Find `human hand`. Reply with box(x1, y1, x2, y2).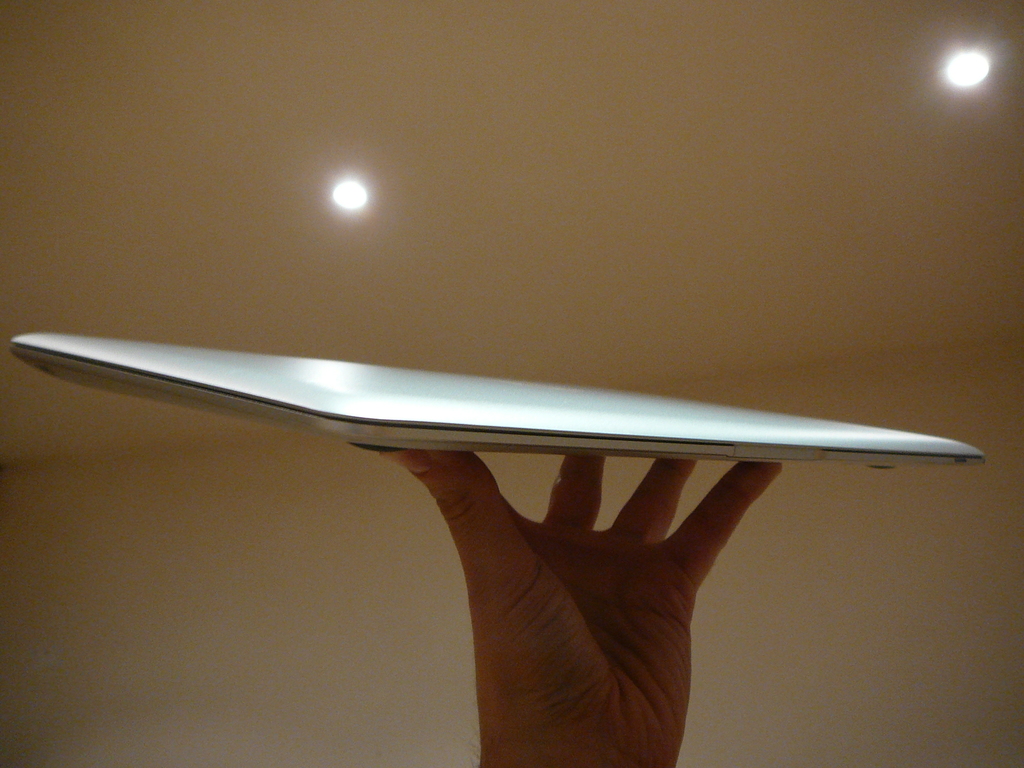
box(379, 438, 789, 767).
